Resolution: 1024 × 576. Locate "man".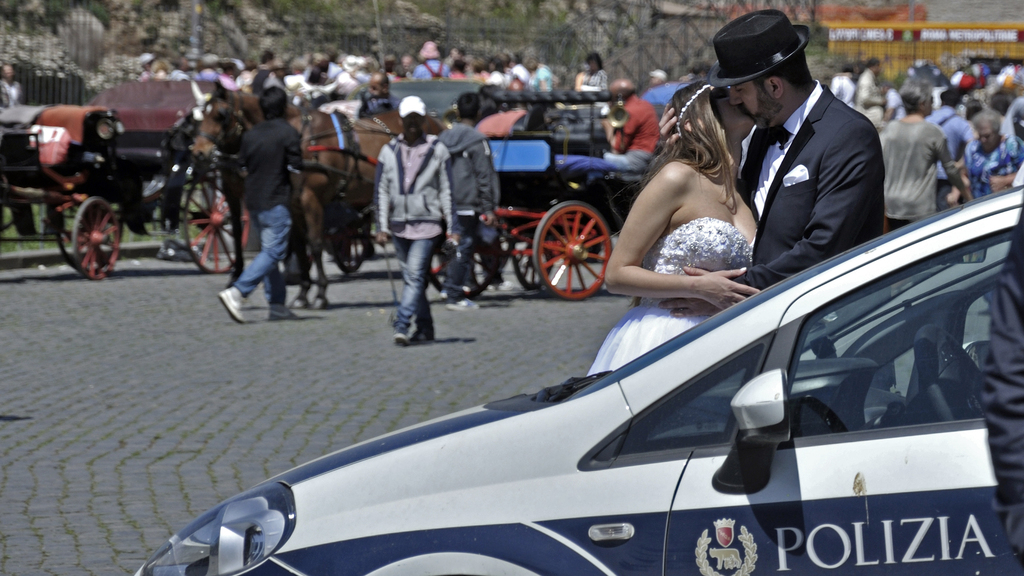
region(598, 78, 658, 175).
